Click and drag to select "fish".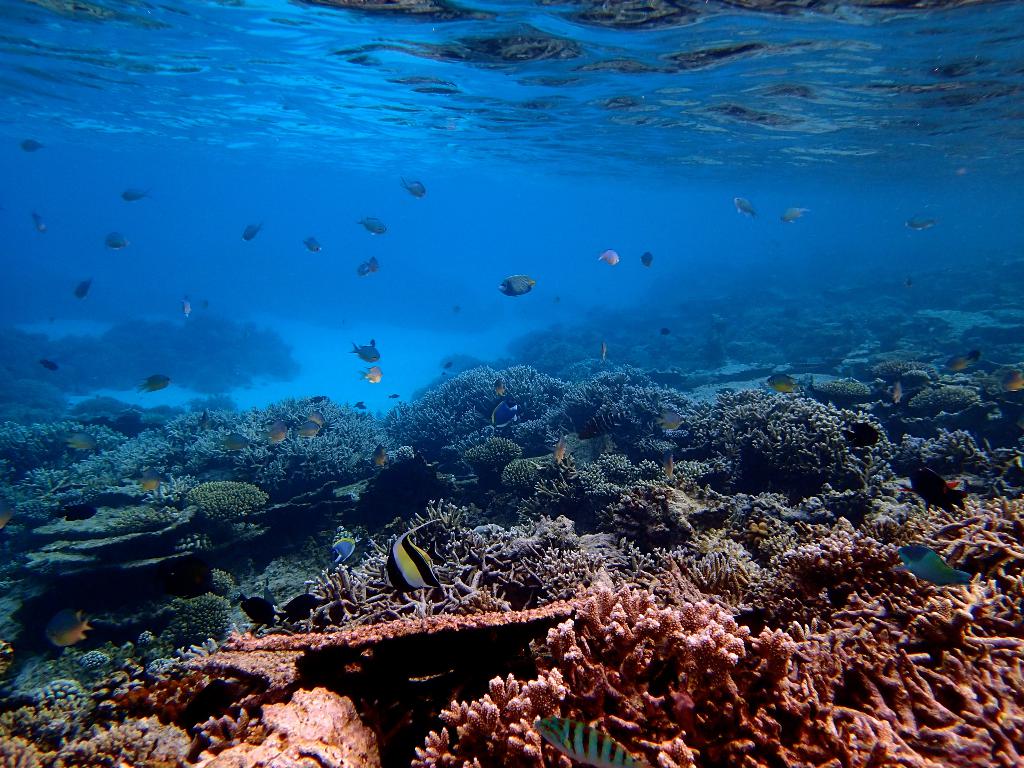
Selection: (639,248,657,273).
